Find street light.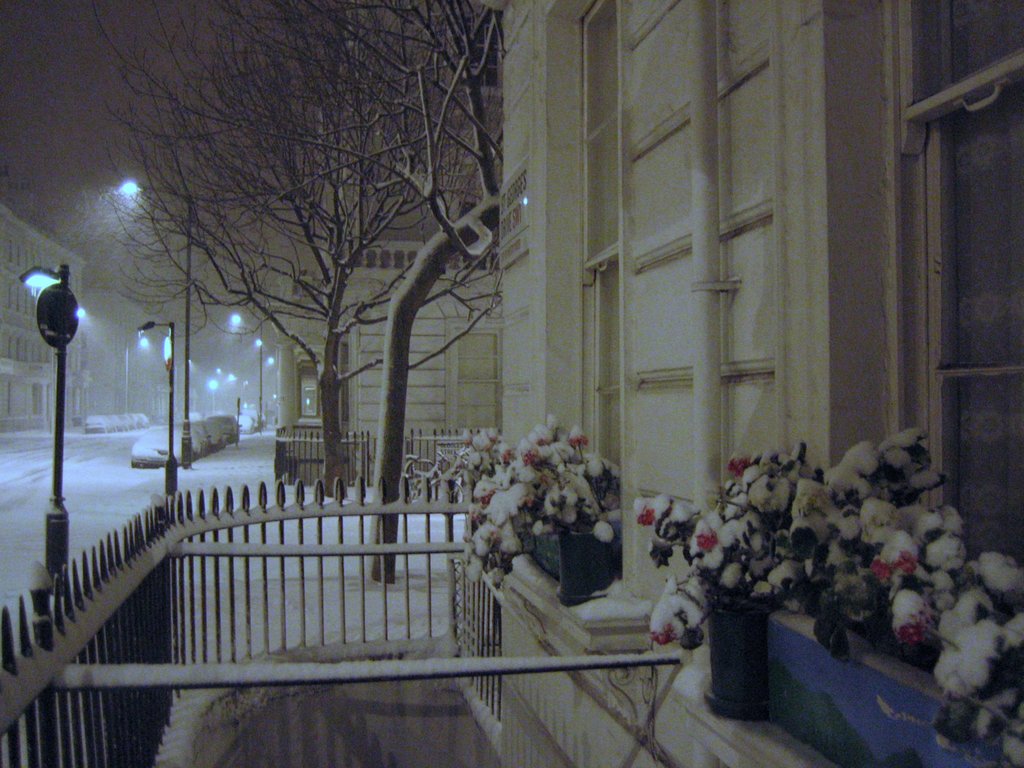
(208, 378, 221, 415).
